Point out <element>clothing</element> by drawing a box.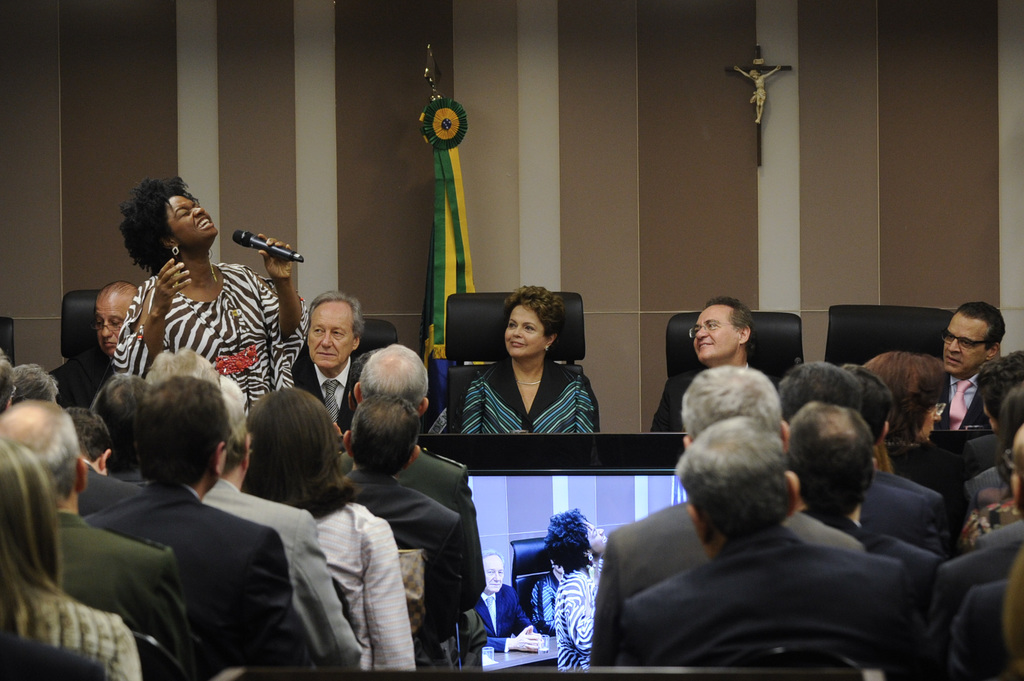
[203,478,363,663].
